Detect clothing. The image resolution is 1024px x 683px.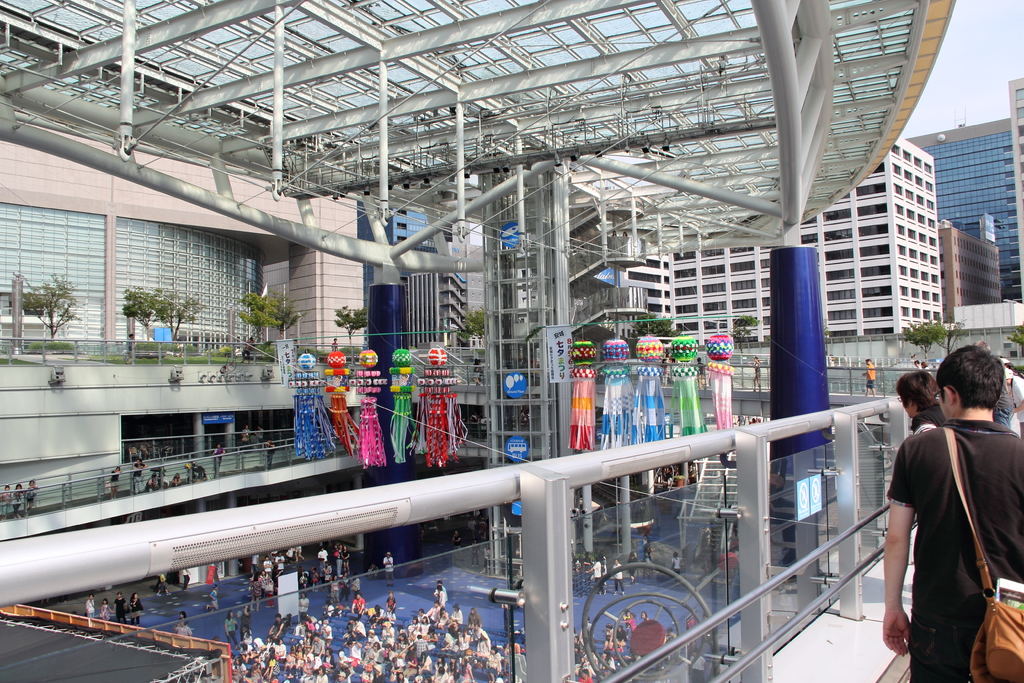
(611, 563, 623, 589).
